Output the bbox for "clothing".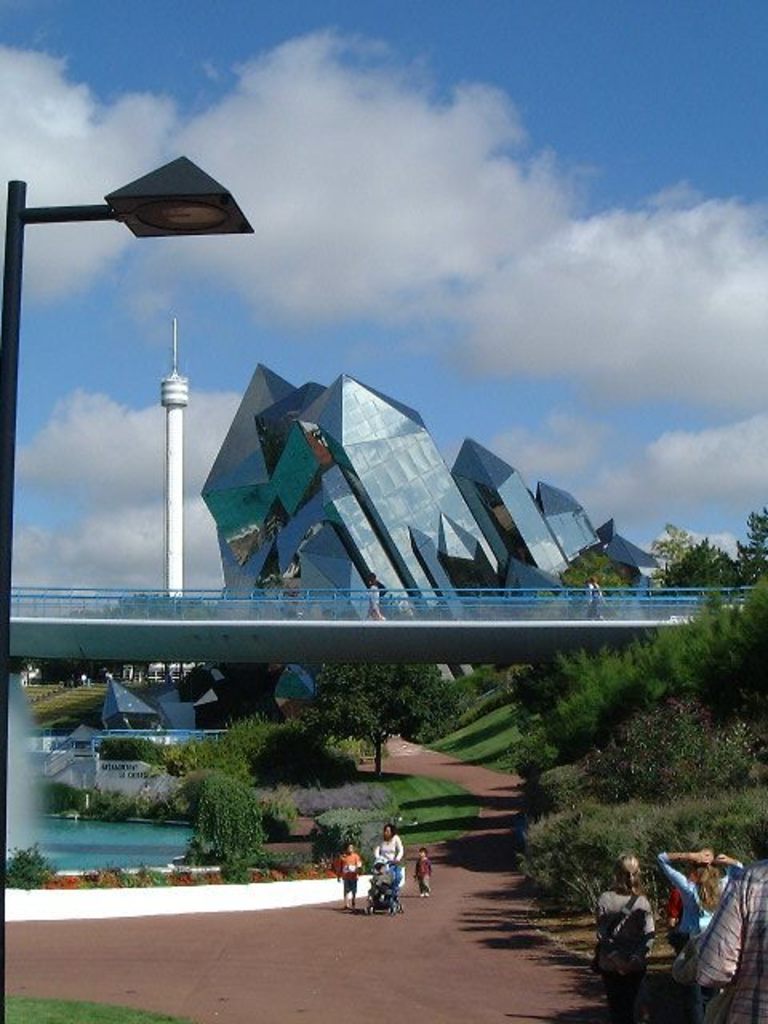
locate(594, 893, 653, 1022).
